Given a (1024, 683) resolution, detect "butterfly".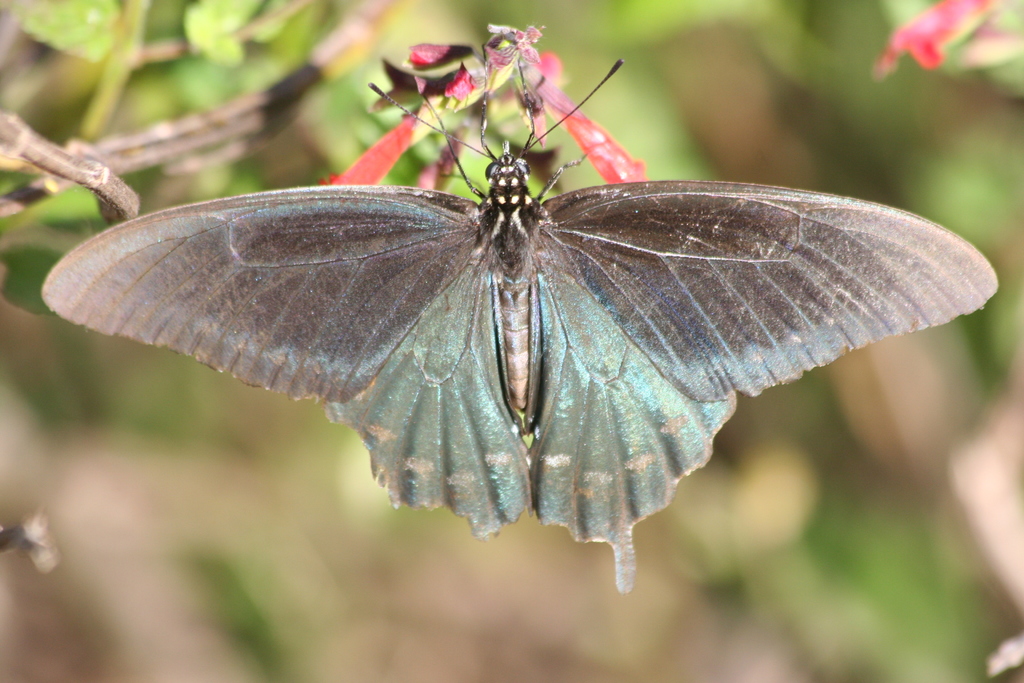
[left=99, top=12, right=987, bottom=589].
